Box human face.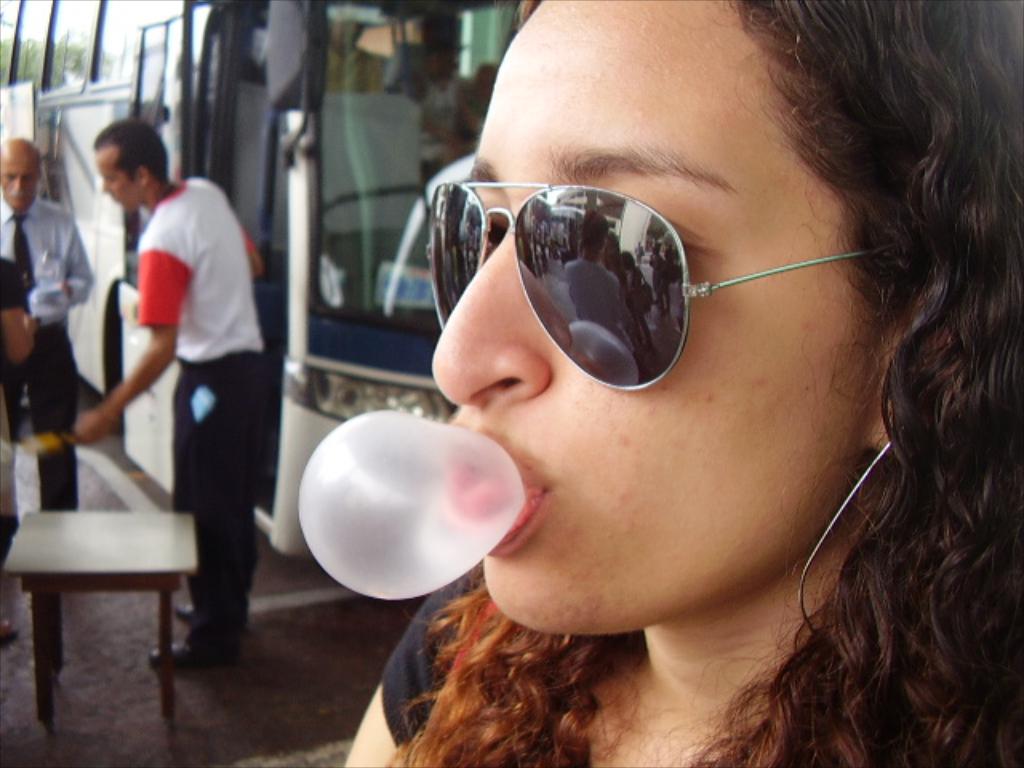
locate(98, 152, 138, 211).
